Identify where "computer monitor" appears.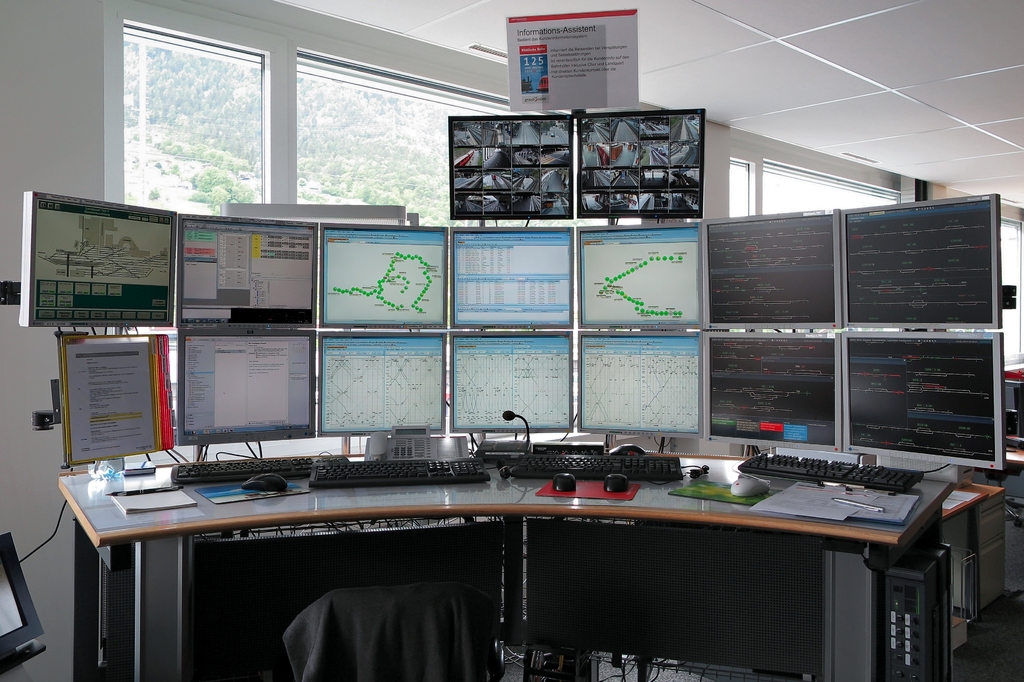
Appears at (left=581, top=109, right=710, bottom=221).
